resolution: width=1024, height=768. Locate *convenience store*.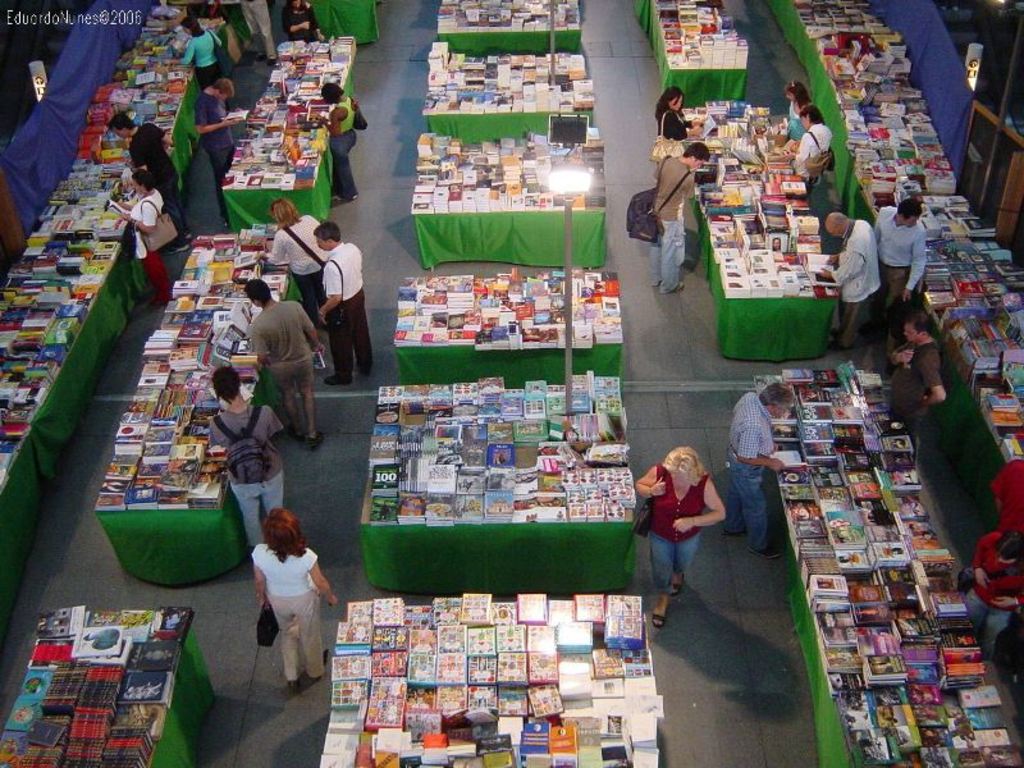
(left=24, top=1, right=1020, bottom=721).
